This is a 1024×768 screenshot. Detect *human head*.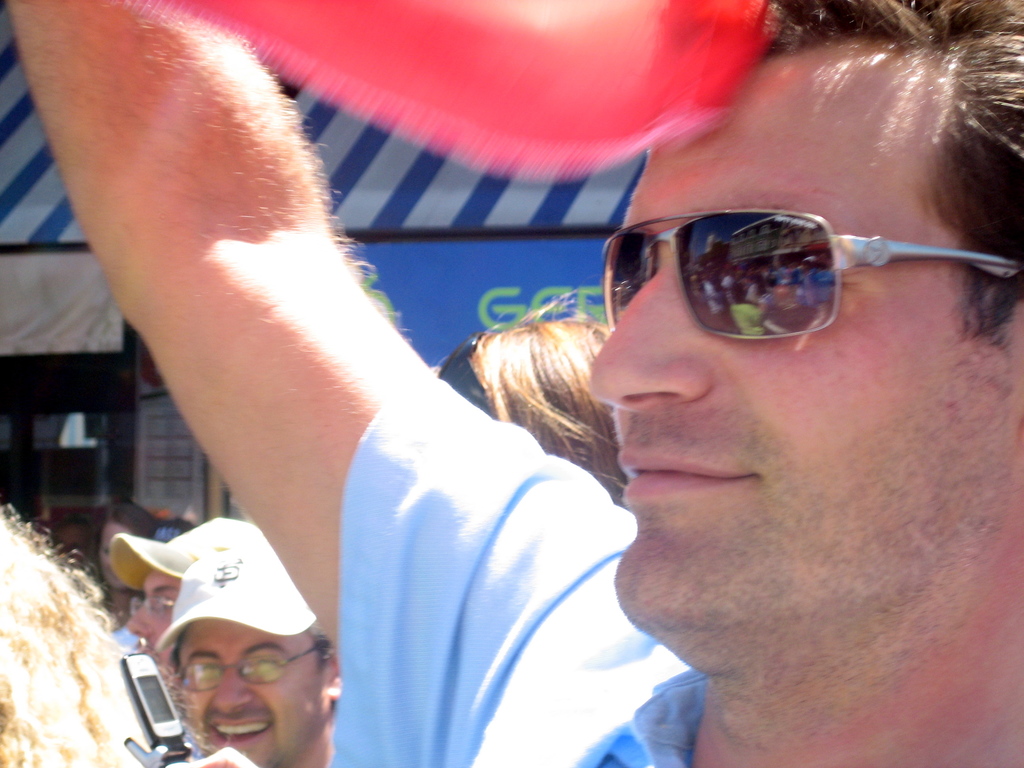
bbox=[437, 321, 618, 496].
